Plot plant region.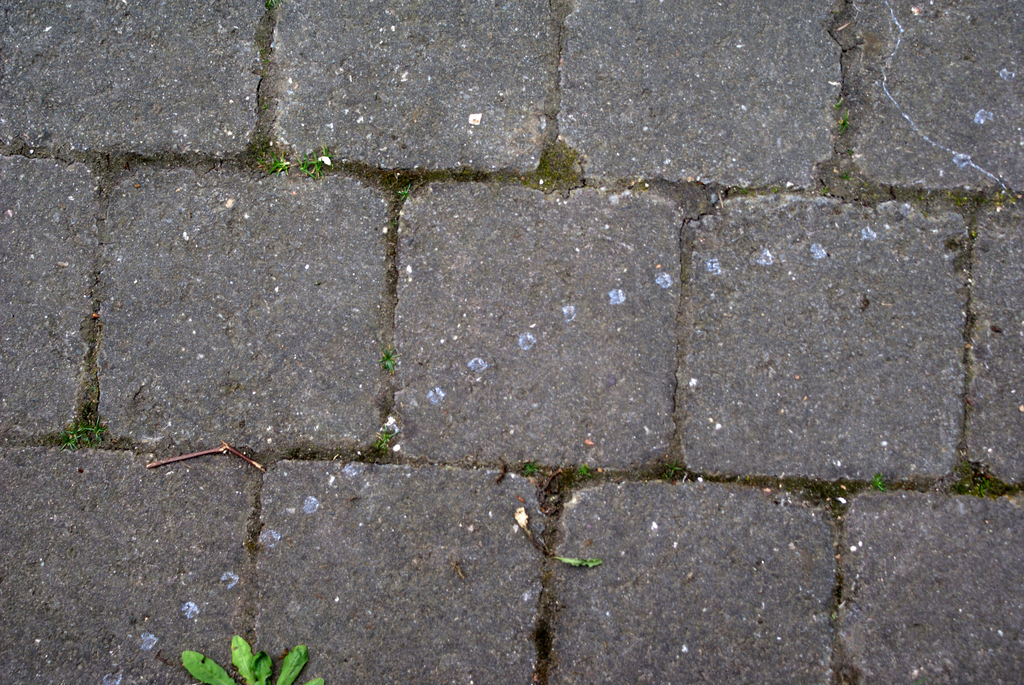
Plotted at 268/139/341/178.
